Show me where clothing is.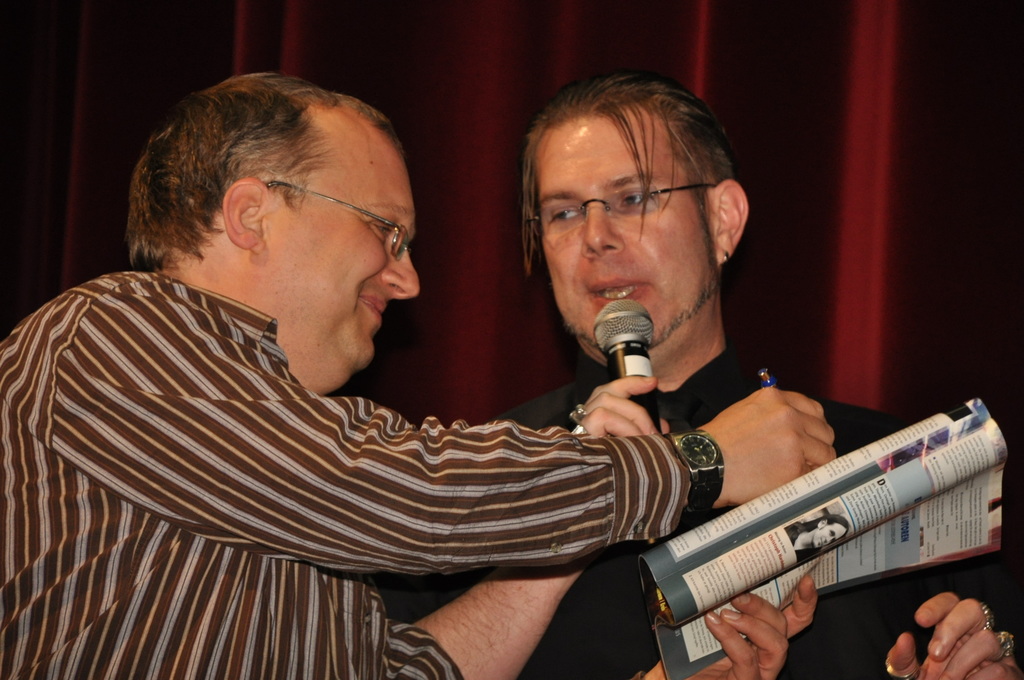
clothing is at (373,344,1023,679).
